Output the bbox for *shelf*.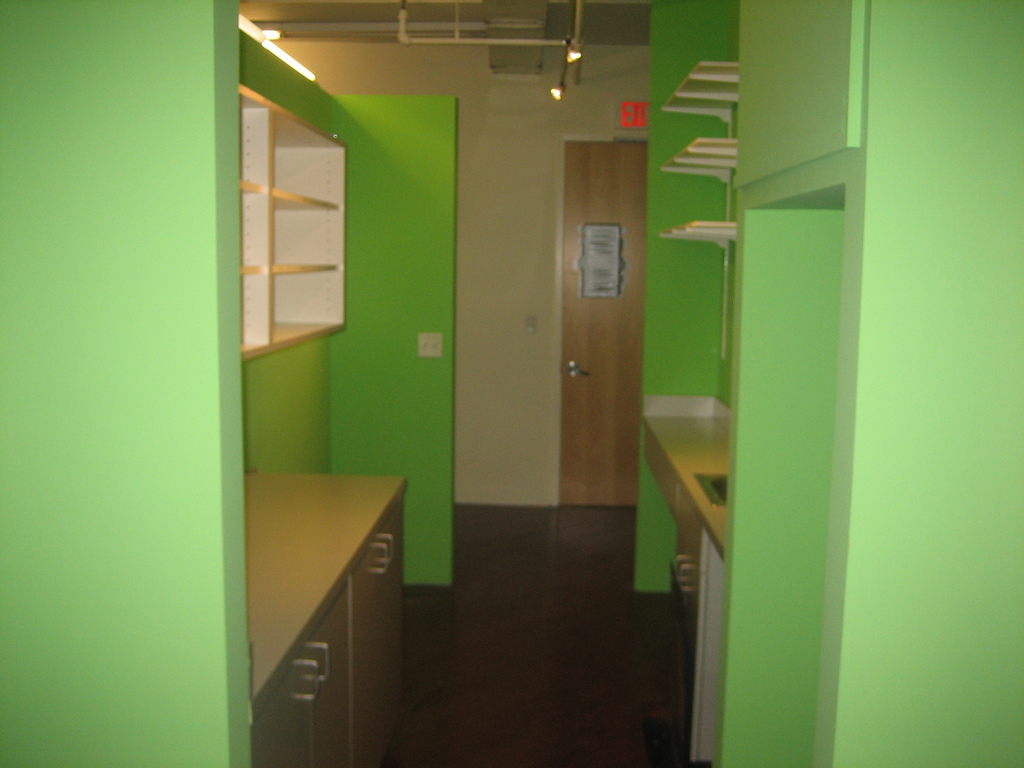
box(241, 87, 353, 367).
